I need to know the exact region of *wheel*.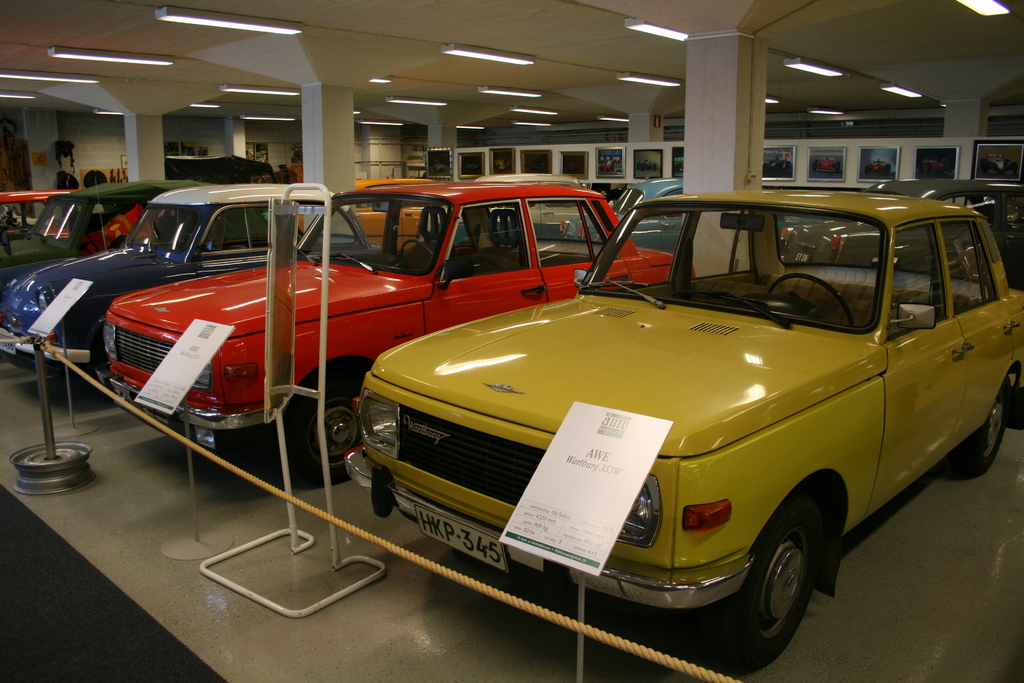
Region: bbox(954, 377, 1009, 477).
